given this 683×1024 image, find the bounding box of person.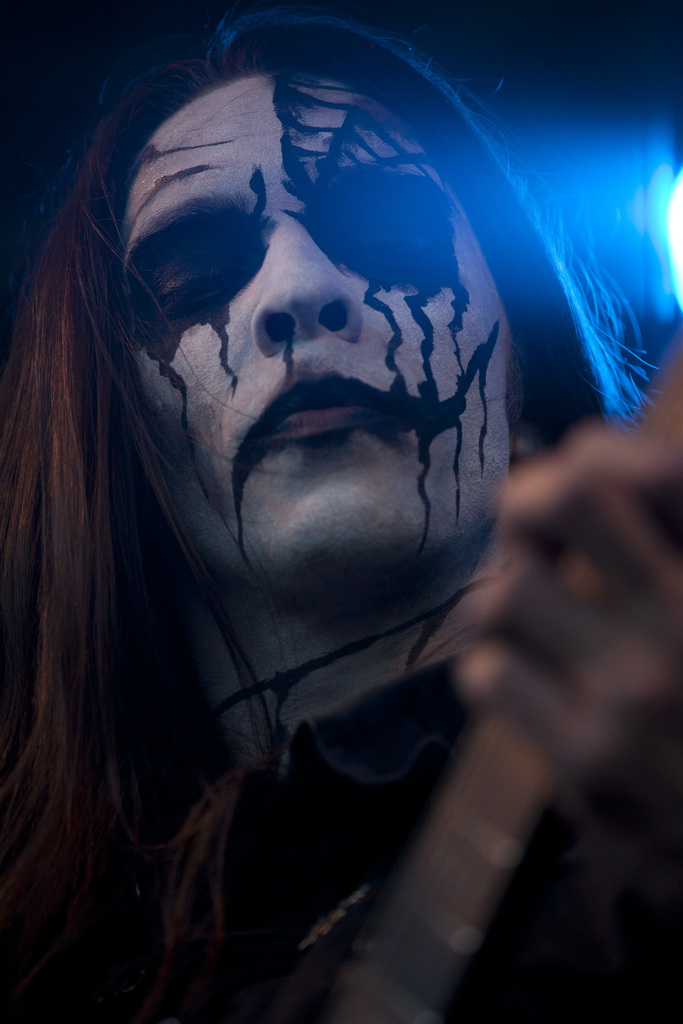
[x1=0, y1=0, x2=682, y2=1023].
